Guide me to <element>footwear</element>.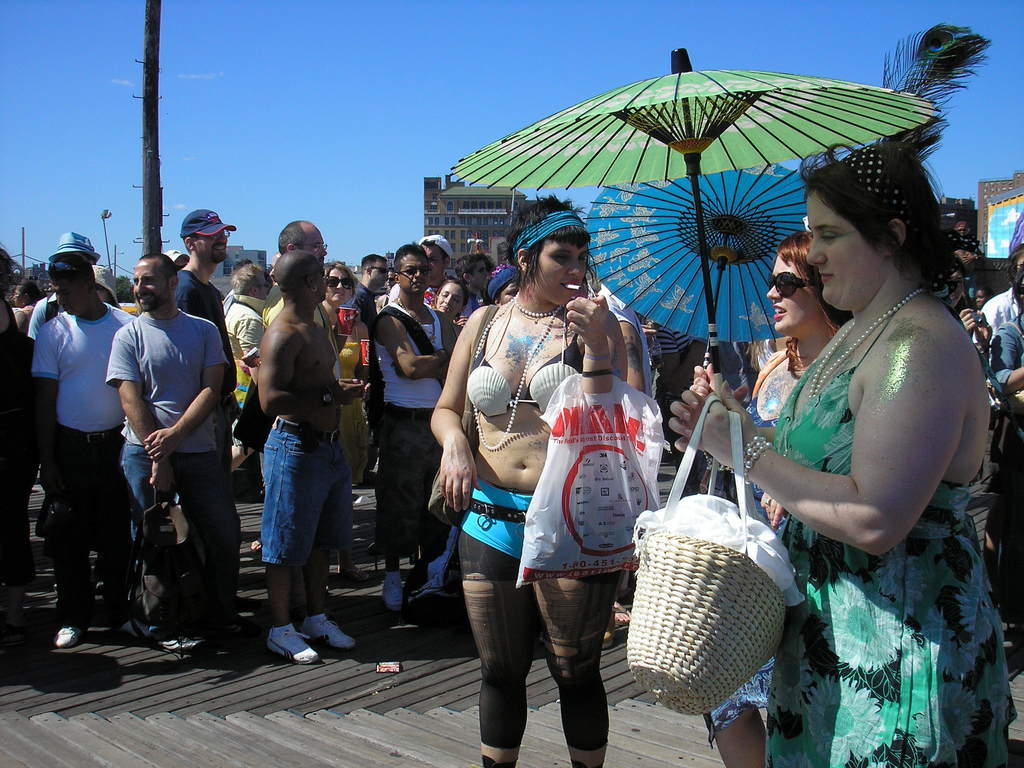
Guidance: region(415, 566, 452, 600).
